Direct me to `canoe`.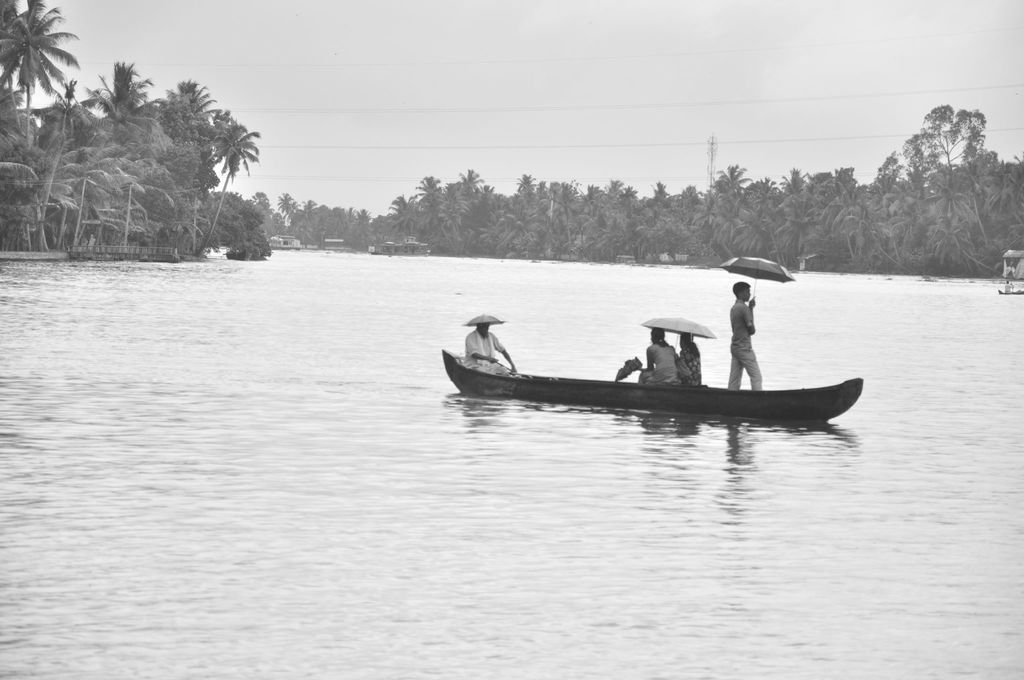
Direction: l=455, t=315, r=851, b=437.
